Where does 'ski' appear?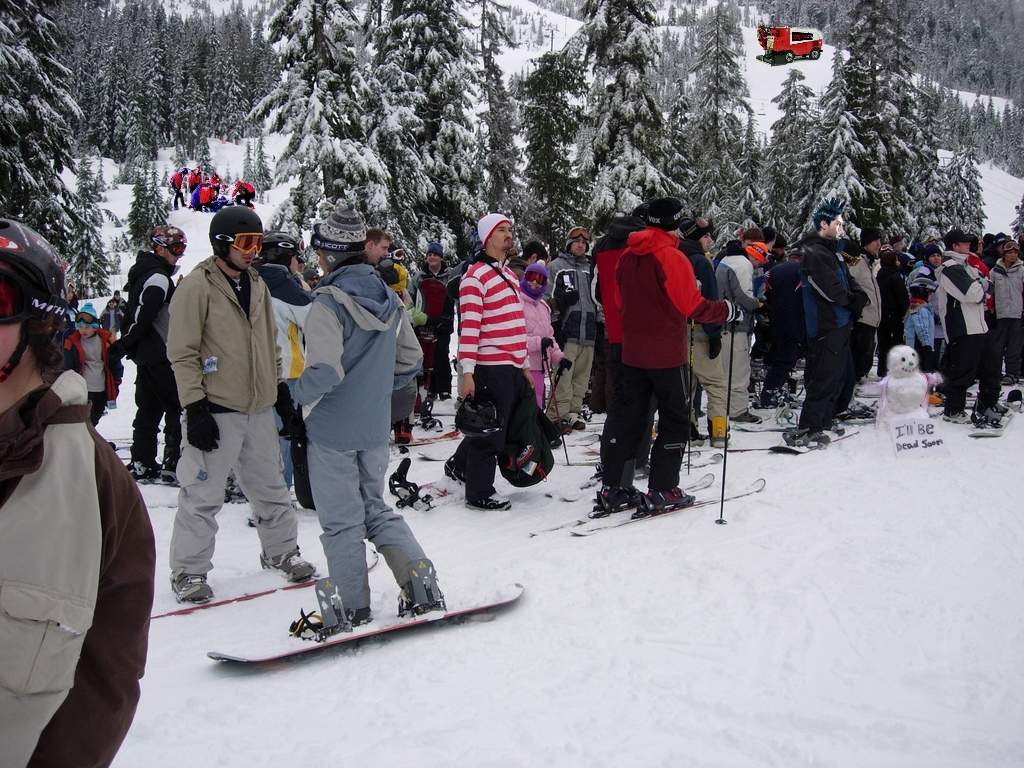
Appears at 415,444,447,463.
